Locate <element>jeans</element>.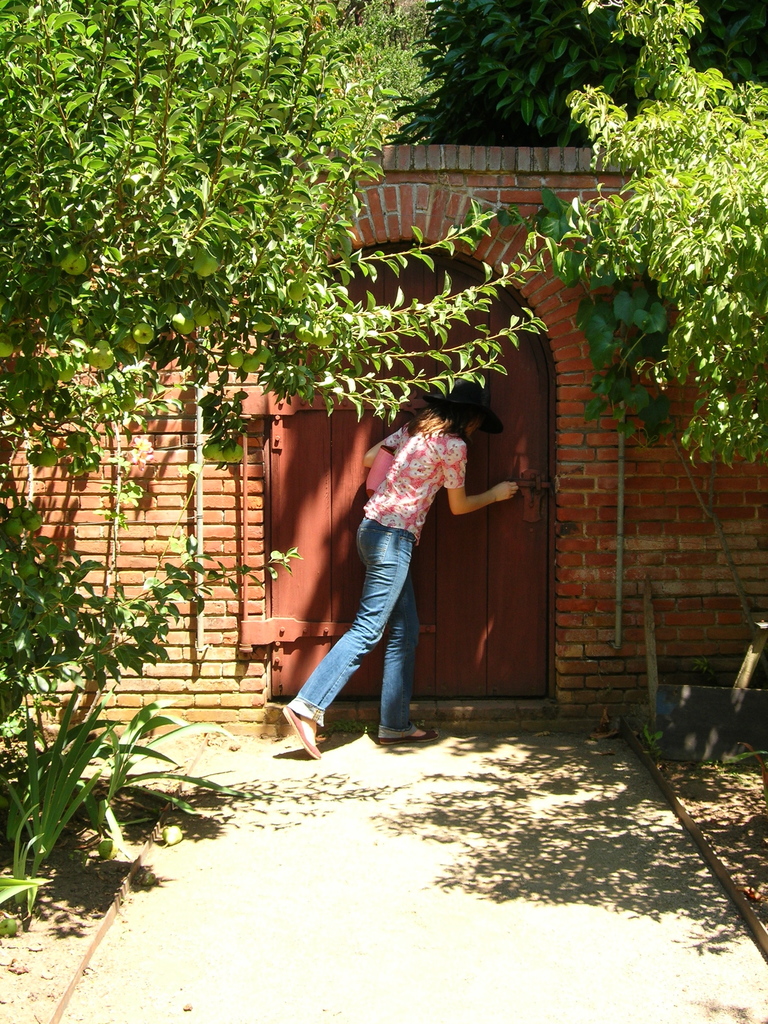
Bounding box: [292, 514, 415, 740].
